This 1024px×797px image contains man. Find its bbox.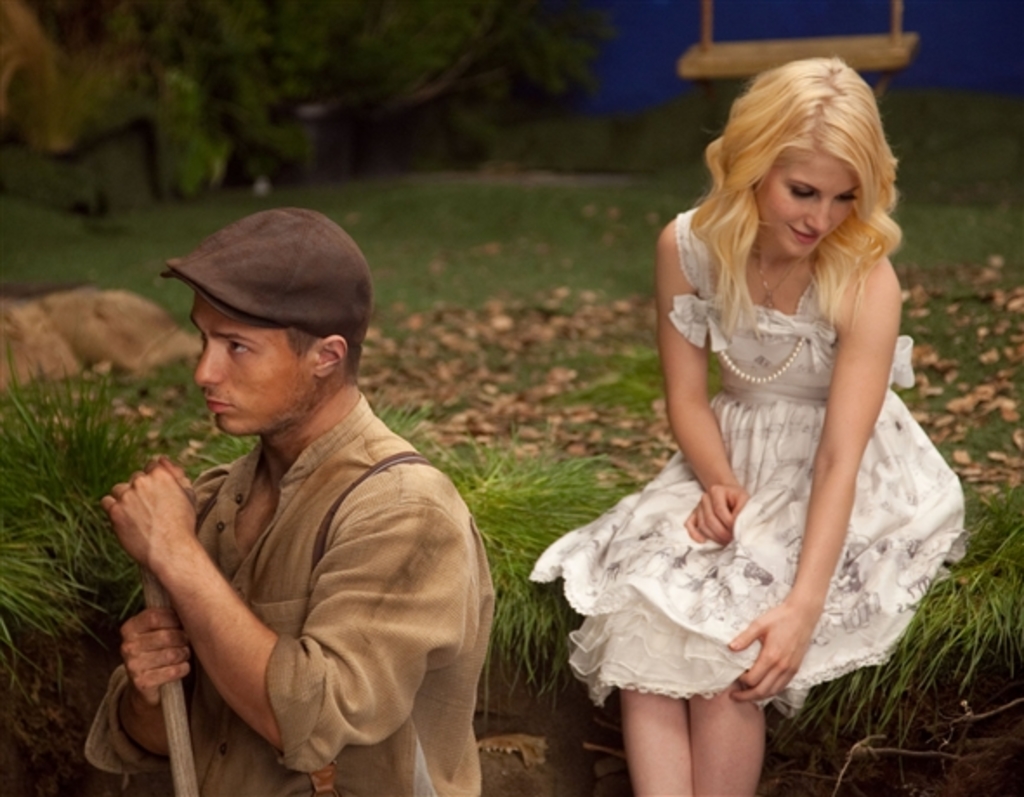
bbox(78, 182, 486, 796).
